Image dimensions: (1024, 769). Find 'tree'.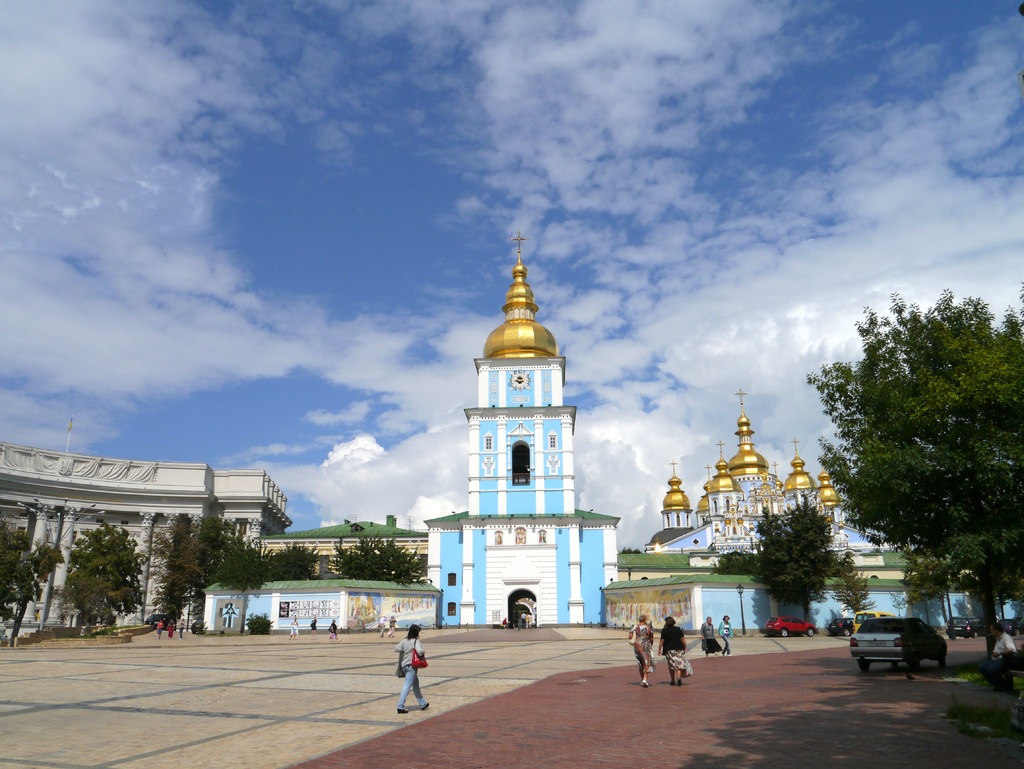
[60, 521, 137, 627].
